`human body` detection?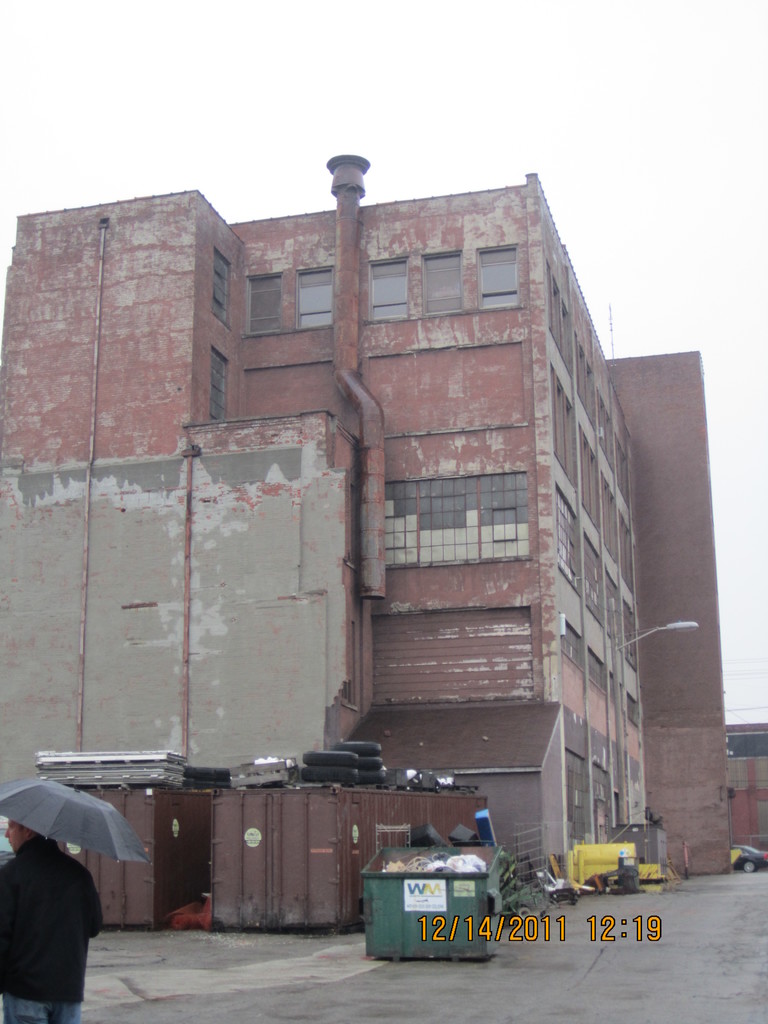
<bbox>7, 830, 89, 1011</bbox>
